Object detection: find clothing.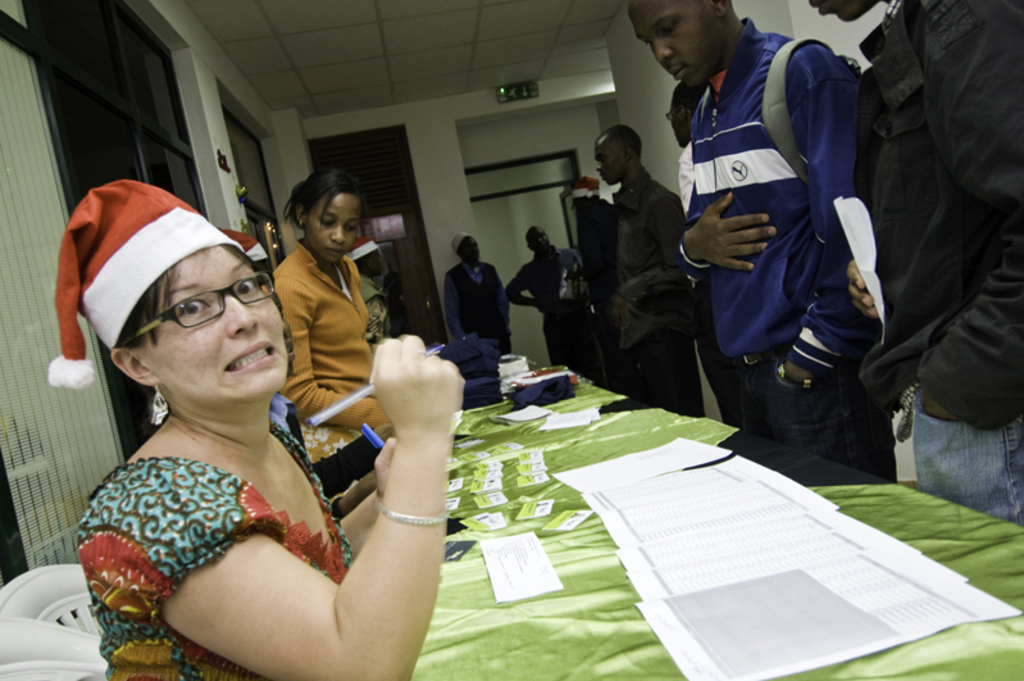
box=[500, 249, 568, 362].
